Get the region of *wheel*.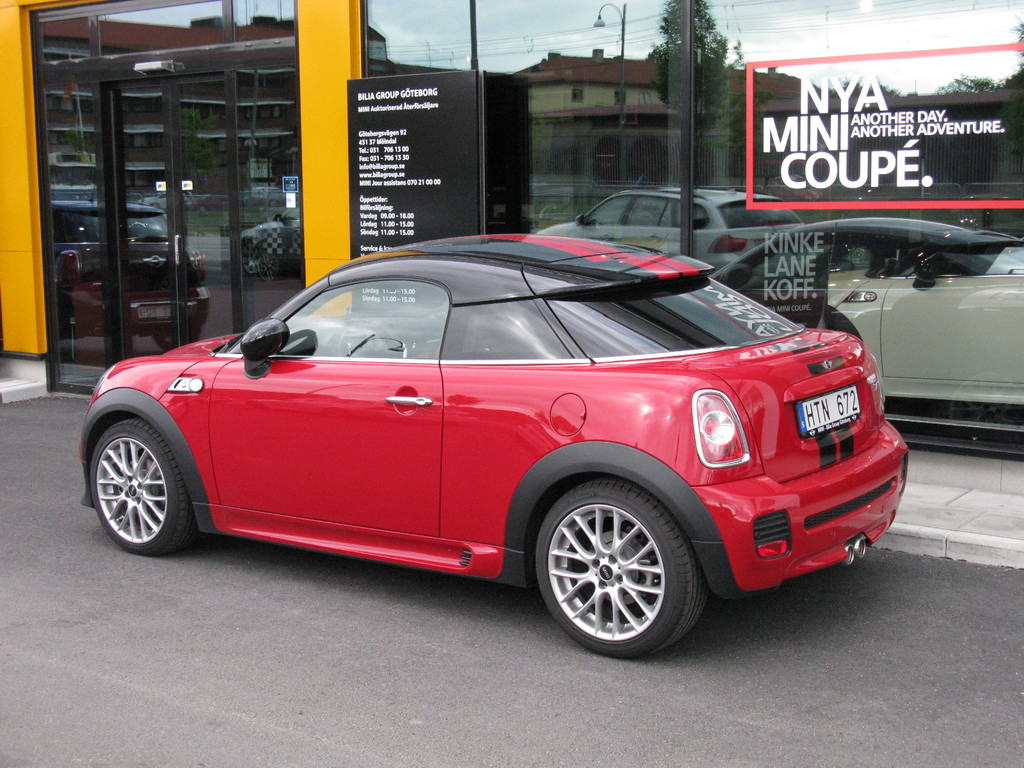
[left=525, top=486, right=692, bottom=646].
